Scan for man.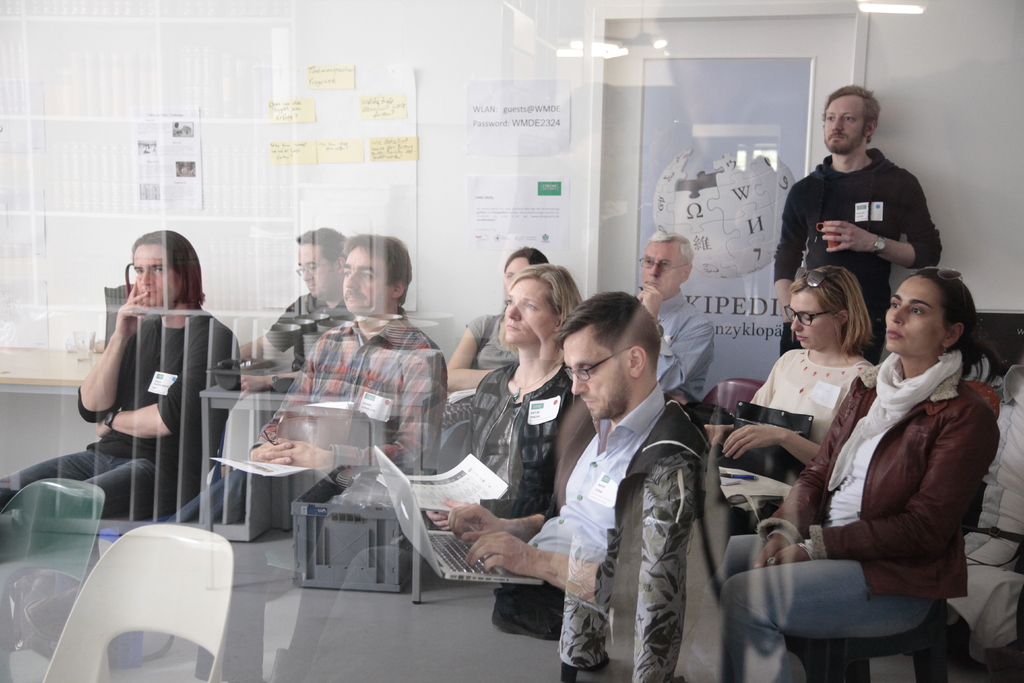
Scan result: bbox(638, 226, 714, 415).
